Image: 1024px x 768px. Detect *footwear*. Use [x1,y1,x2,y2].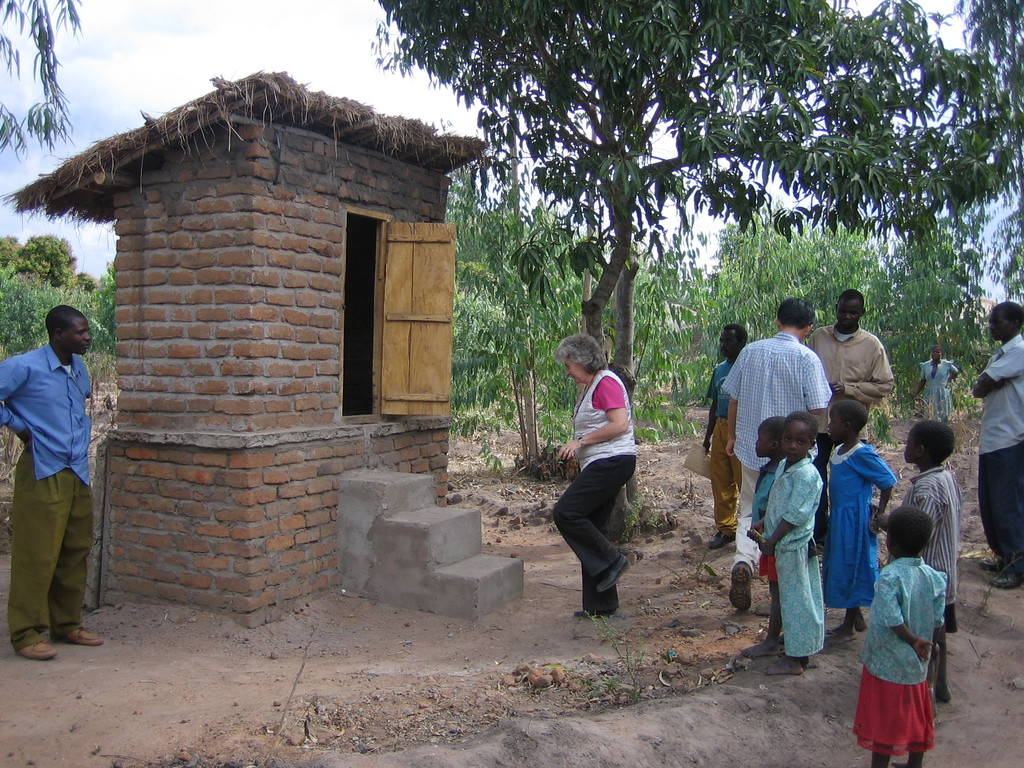
[979,555,1004,569].
